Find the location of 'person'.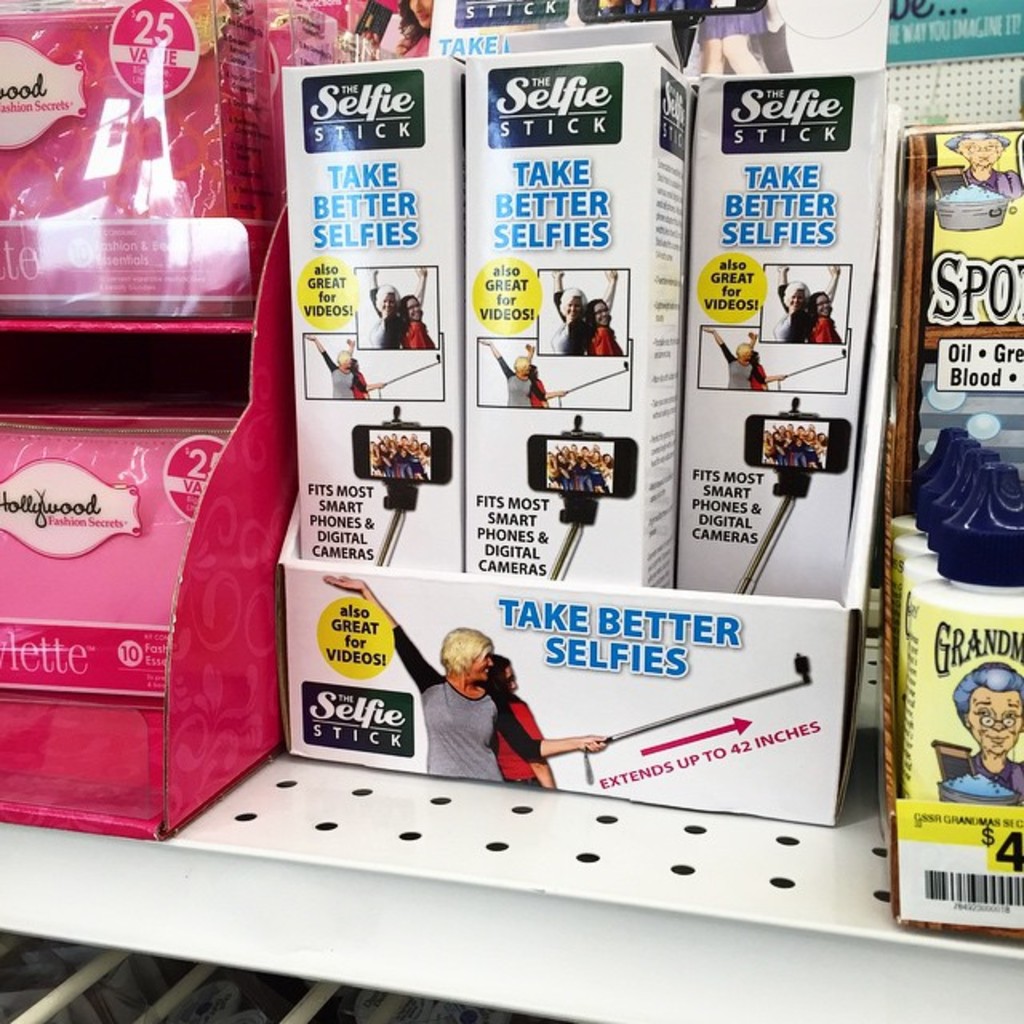
Location: bbox(587, 261, 626, 358).
